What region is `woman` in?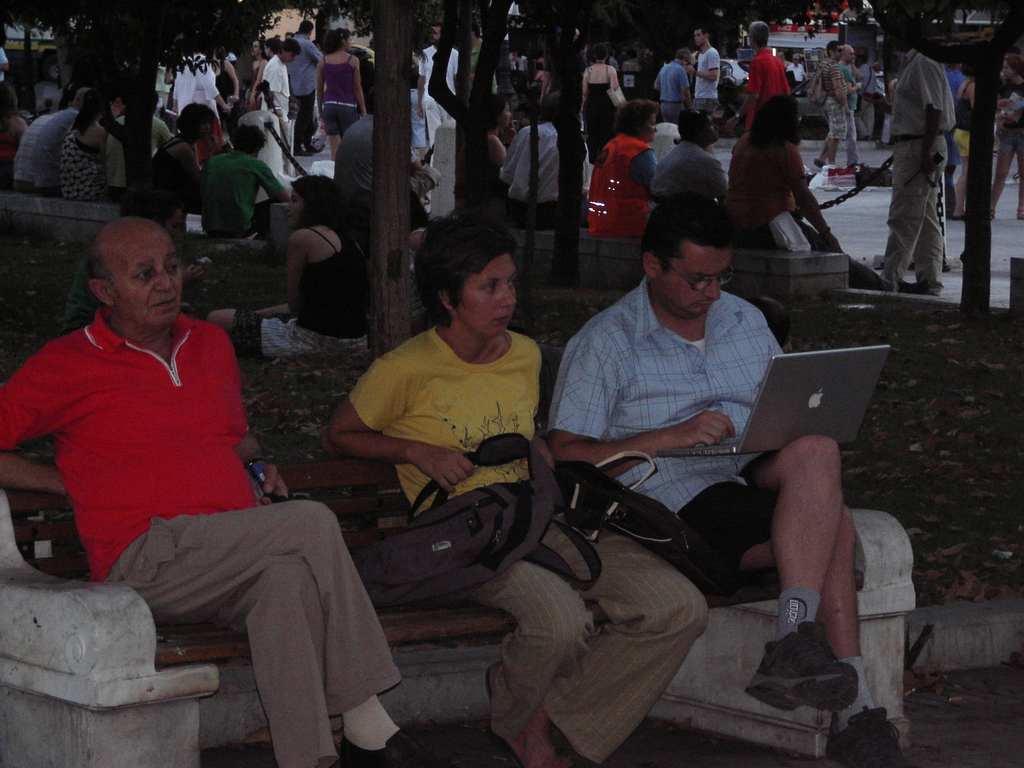
<region>584, 102, 659, 239</region>.
